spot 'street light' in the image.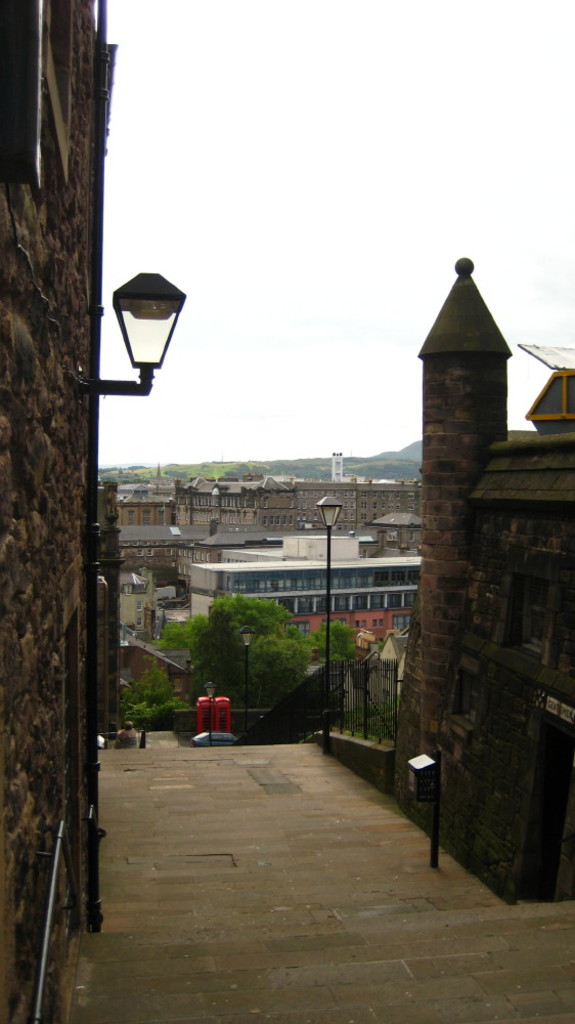
'street light' found at (left=93, top=253, right=193, bottom=440).
